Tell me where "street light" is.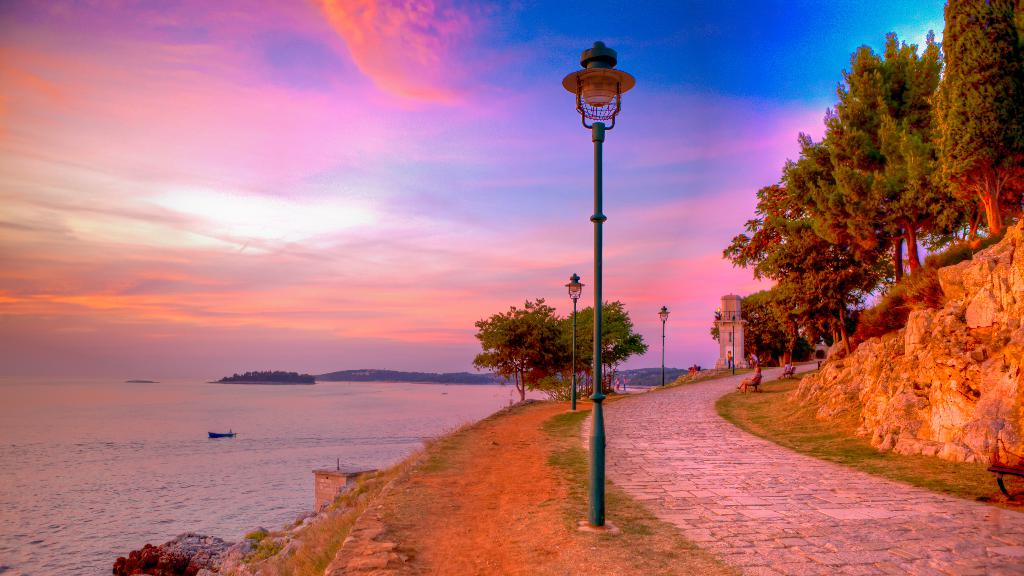
"street light" is at (563, 270, 588, 413).
